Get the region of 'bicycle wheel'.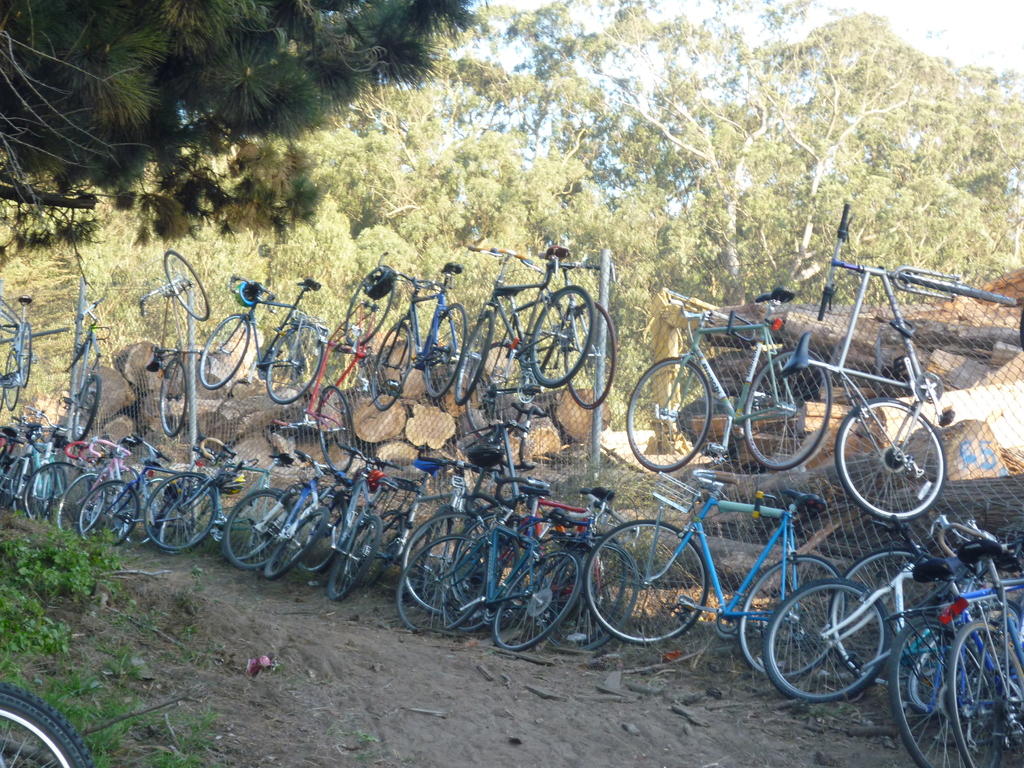
l=743, t=348, r=831, b=468.
